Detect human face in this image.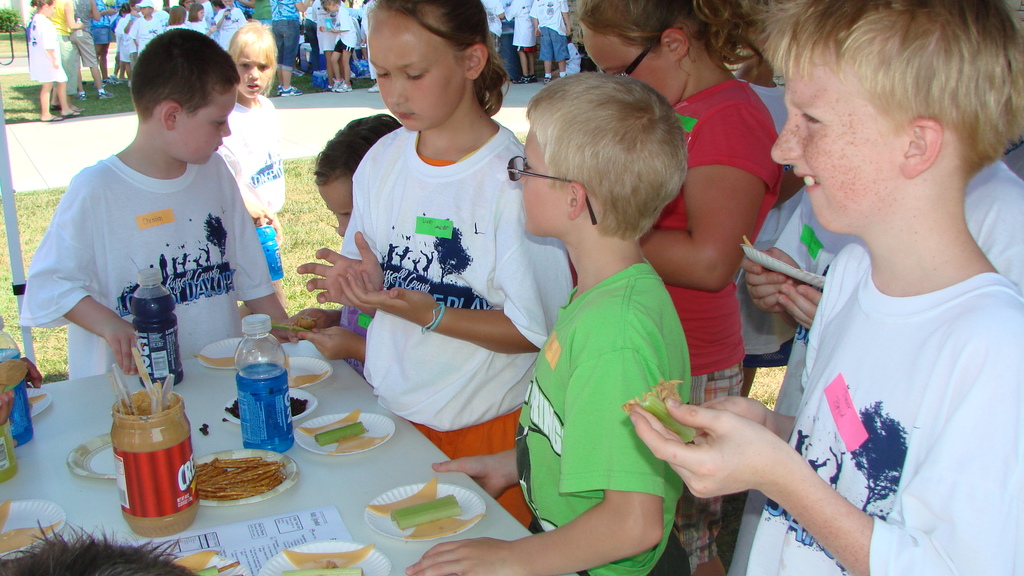
Detection: bbox=[771, 35, 895, 233].
